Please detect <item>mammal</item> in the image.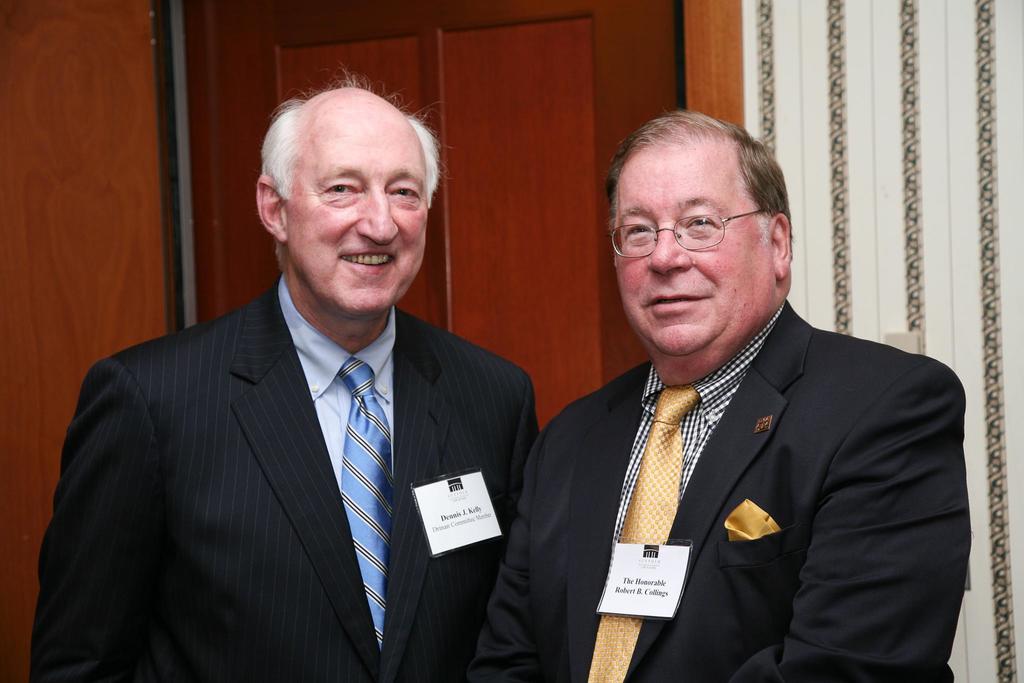
pyautogui.locateOnScreen(30, 64, 540, 682).
